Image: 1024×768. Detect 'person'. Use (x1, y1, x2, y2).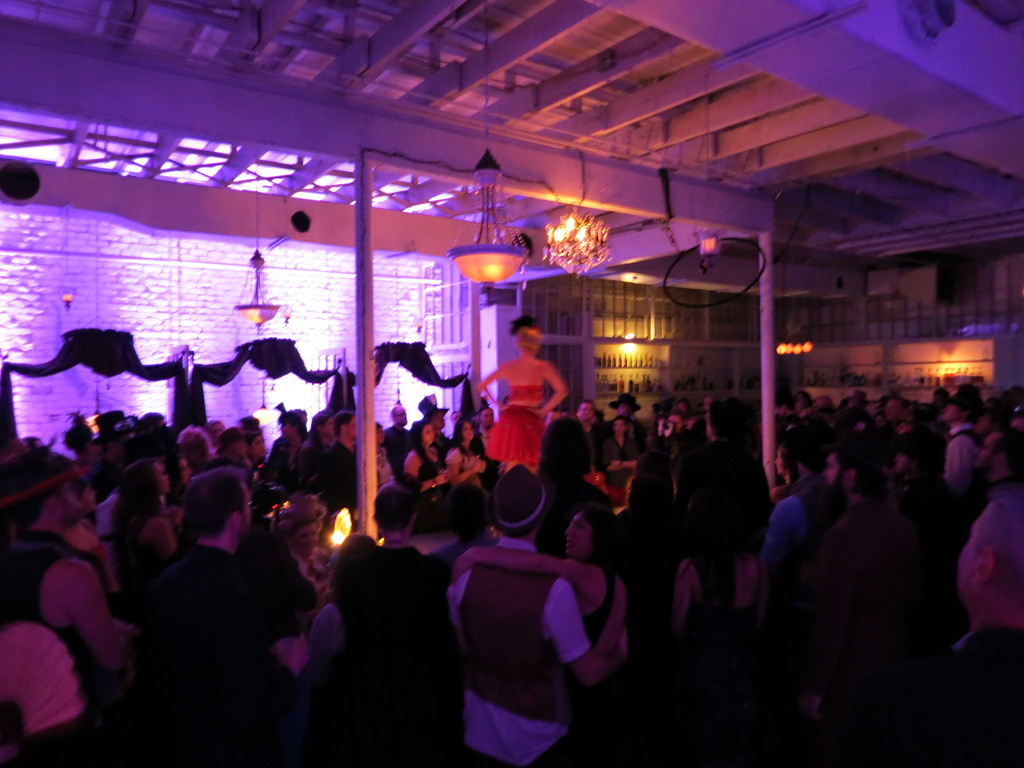
(810, 451, 918, 622).
